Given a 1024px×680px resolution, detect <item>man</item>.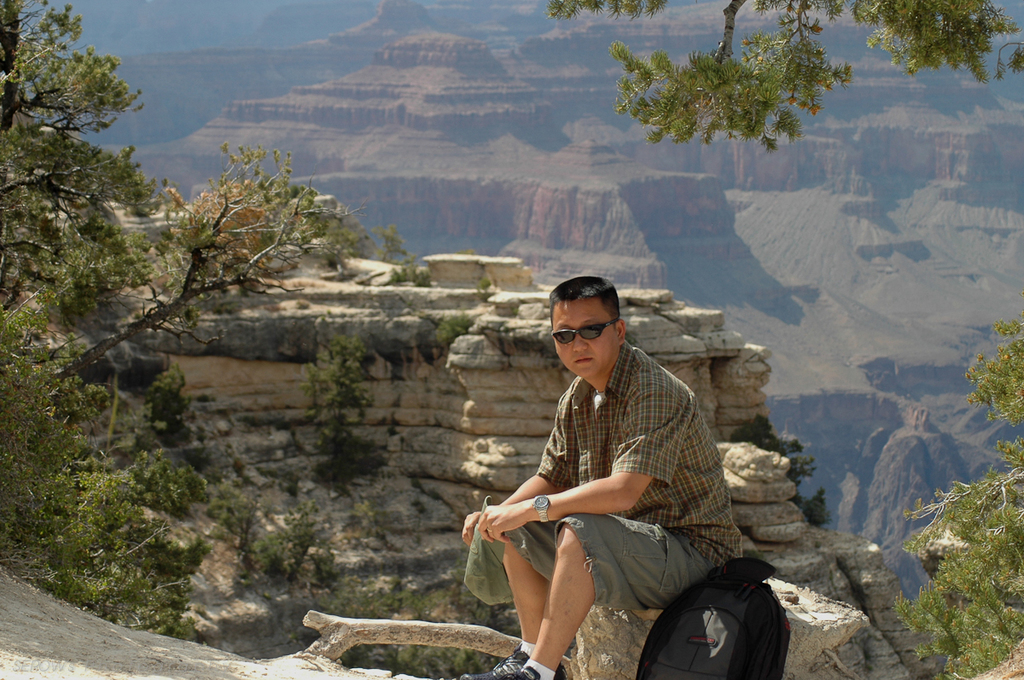
461/272/743/677.
